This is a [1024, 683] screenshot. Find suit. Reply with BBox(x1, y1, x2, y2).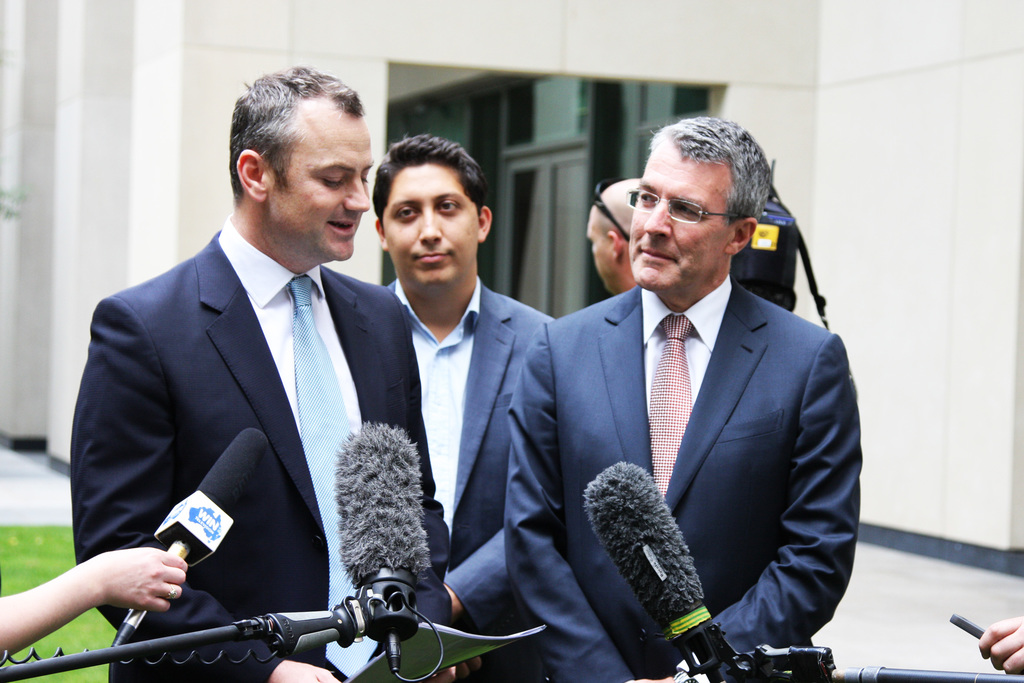
BBox(502, 272, 858, 682).
